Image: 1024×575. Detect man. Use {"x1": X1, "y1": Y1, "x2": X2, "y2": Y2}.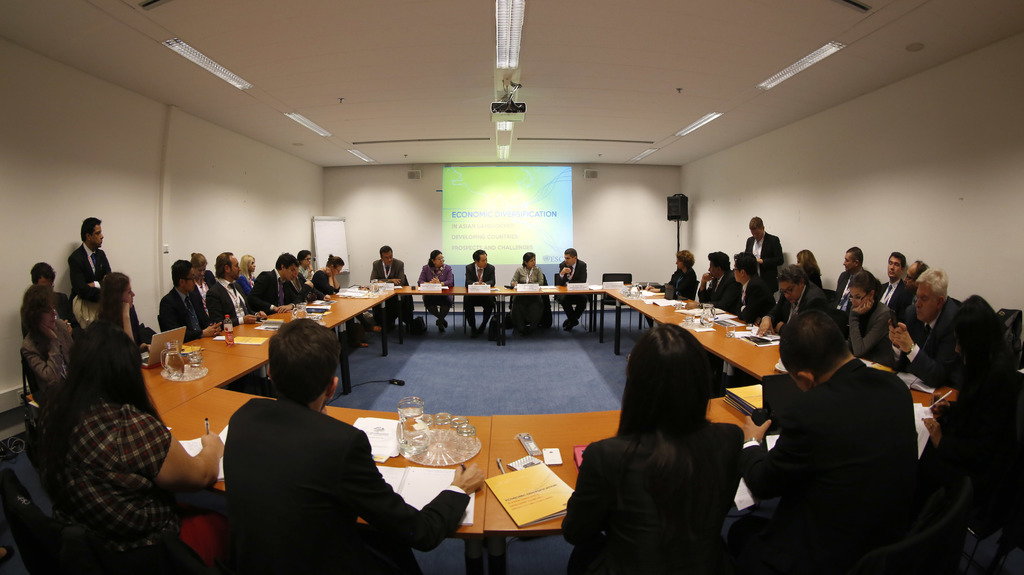
{"x1": 727, "y1": 253, "x2": 778, "y2": 327}.
